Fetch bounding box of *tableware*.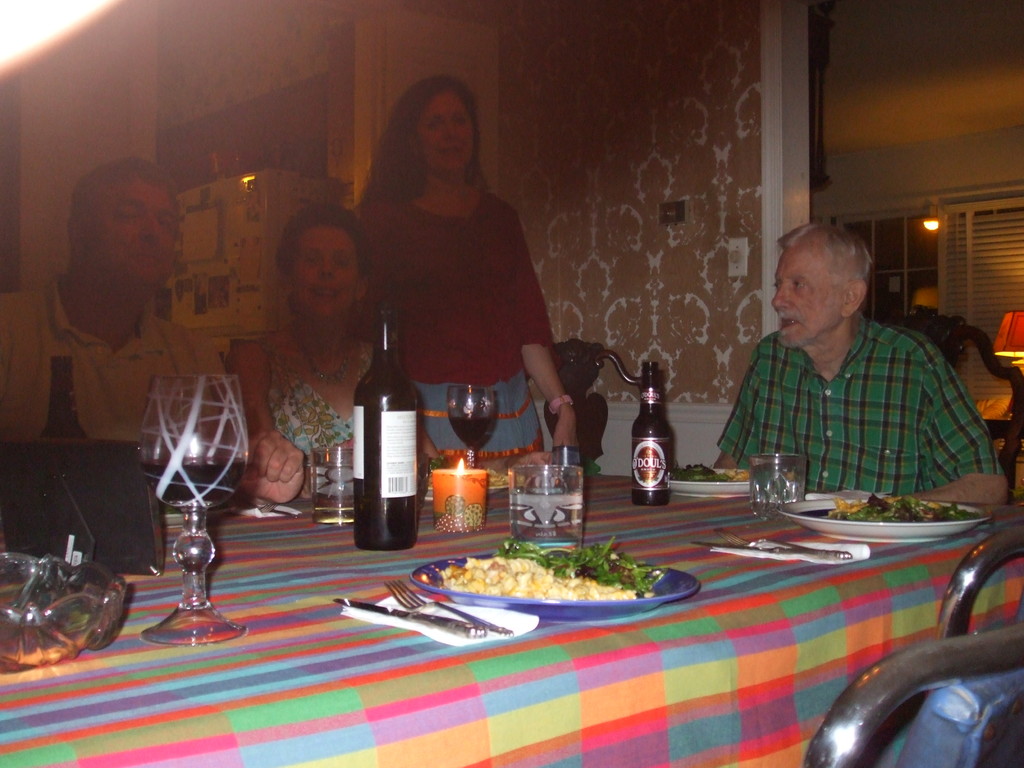
Bbox: (left=335, top=597, right=486, bottom=638).
